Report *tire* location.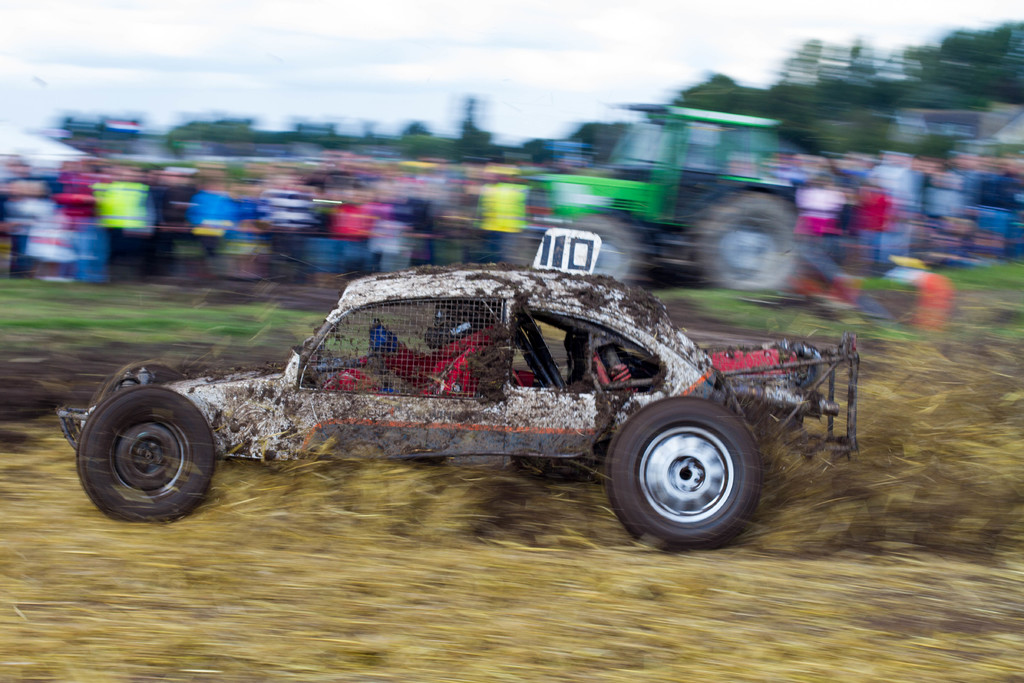
Report: <bbox>72, 378, 216, 531</bbox>.
